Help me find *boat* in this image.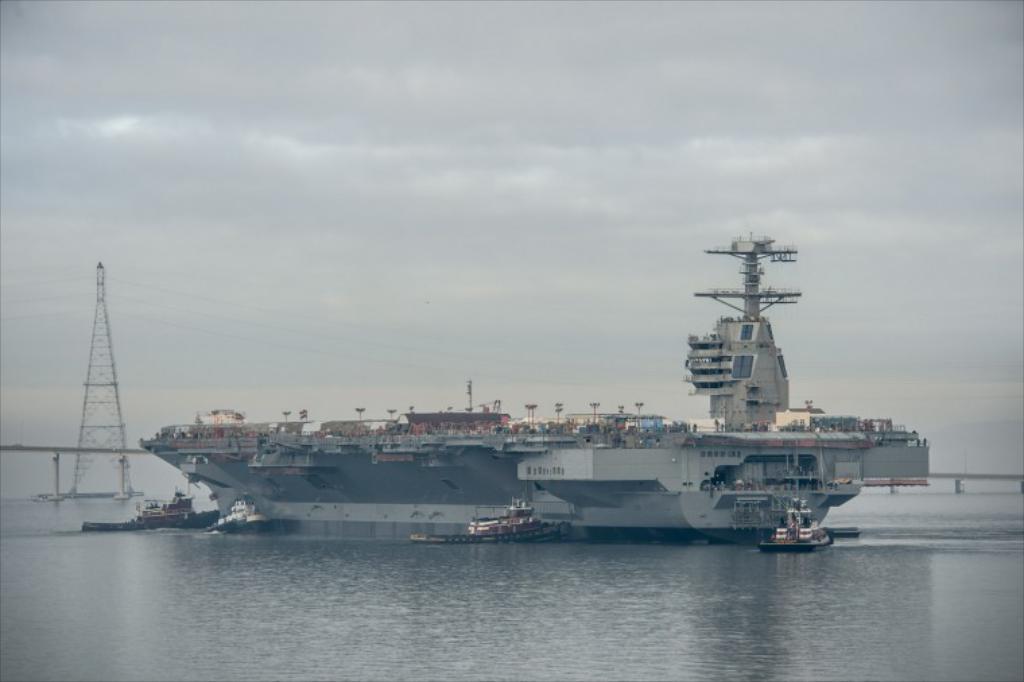
Found it: BBox(757, 496, 829, 551).
